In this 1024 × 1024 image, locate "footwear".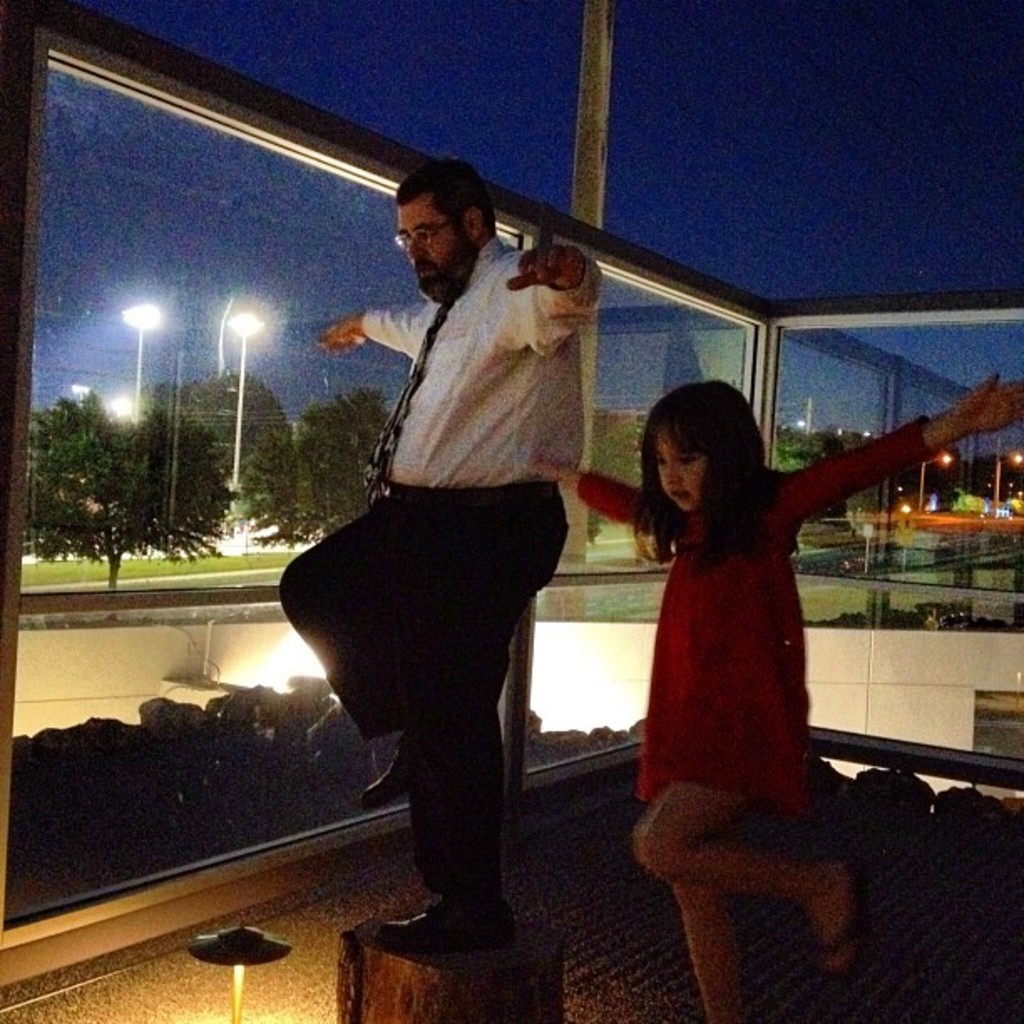
Bounding box: 371, 897, 525, 960.
